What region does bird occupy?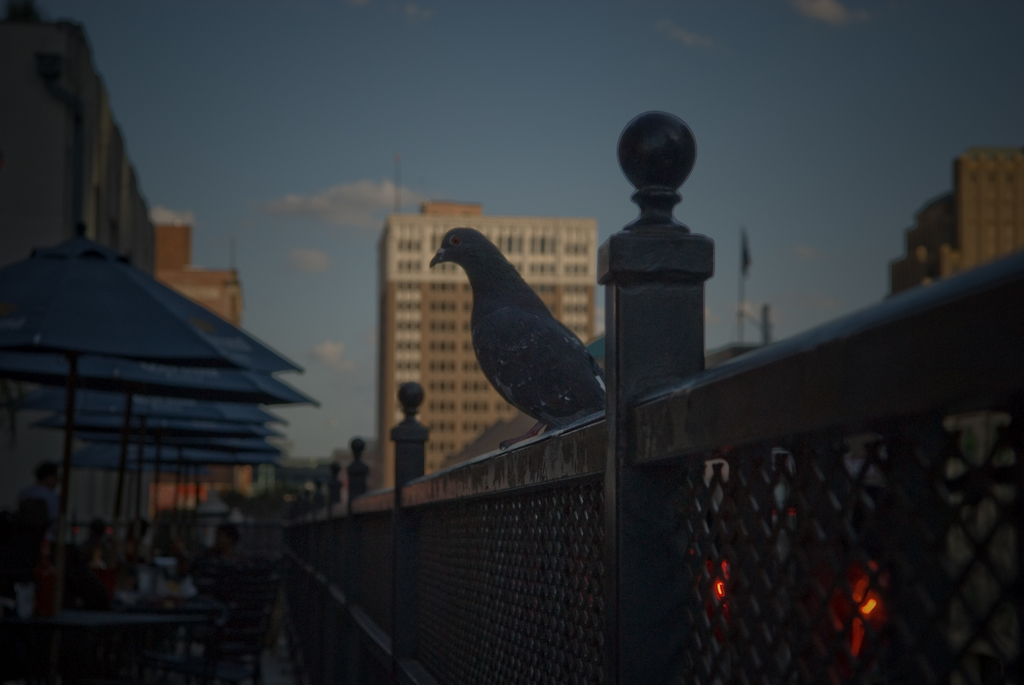
[412,215,616,447].
